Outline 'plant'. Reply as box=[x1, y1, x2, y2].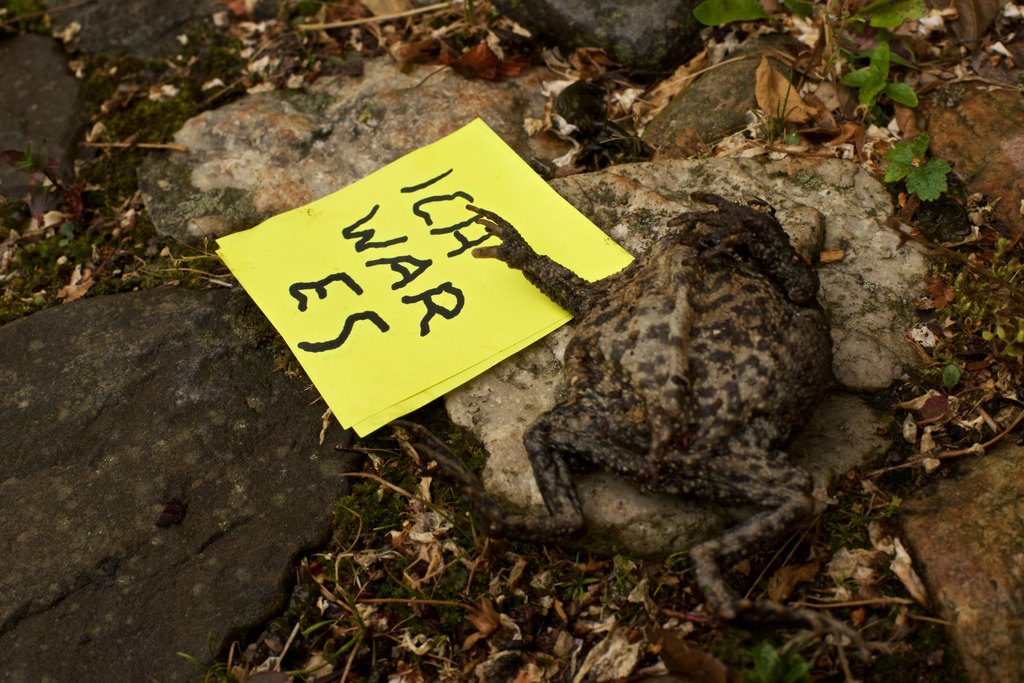
box=[977, 310, 1023, 373].
